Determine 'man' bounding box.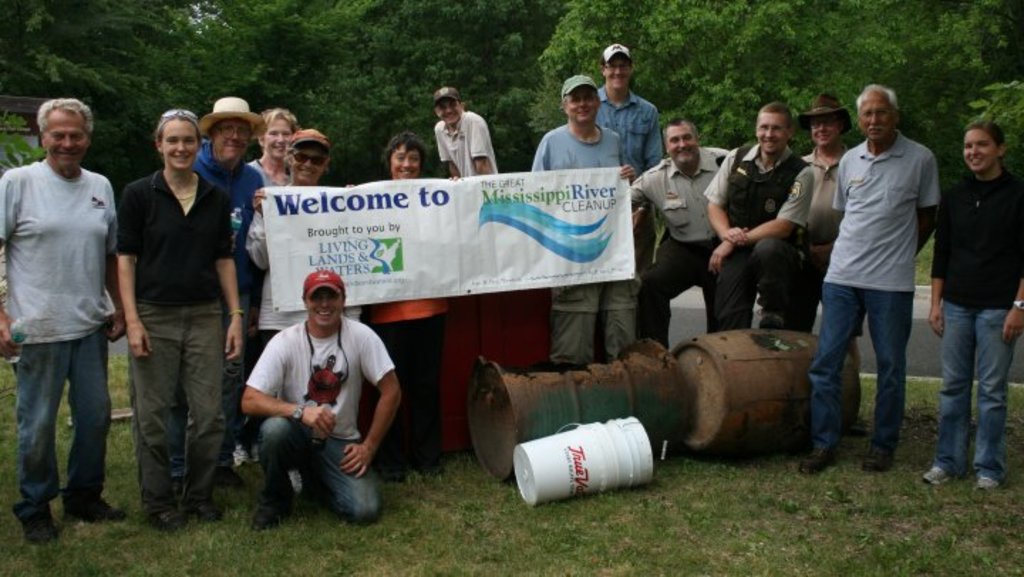
Determined: left=243, top=270, right=401, bottom=524.
